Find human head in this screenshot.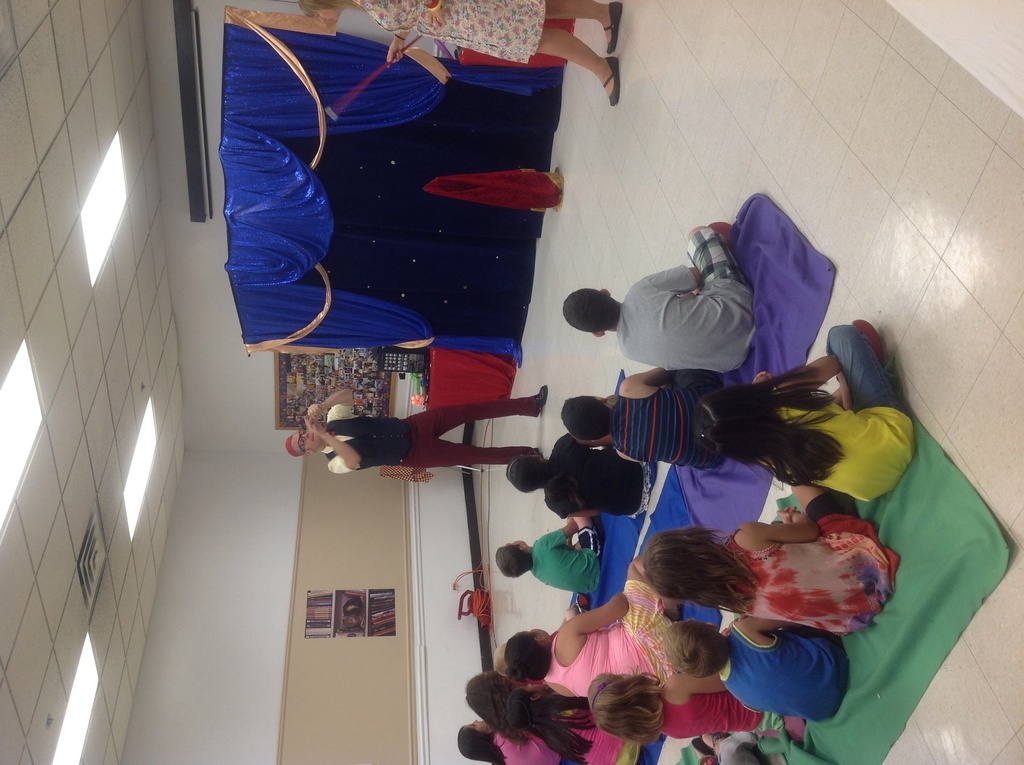
The bounding box for human head is 506, 635, 550, 677.
